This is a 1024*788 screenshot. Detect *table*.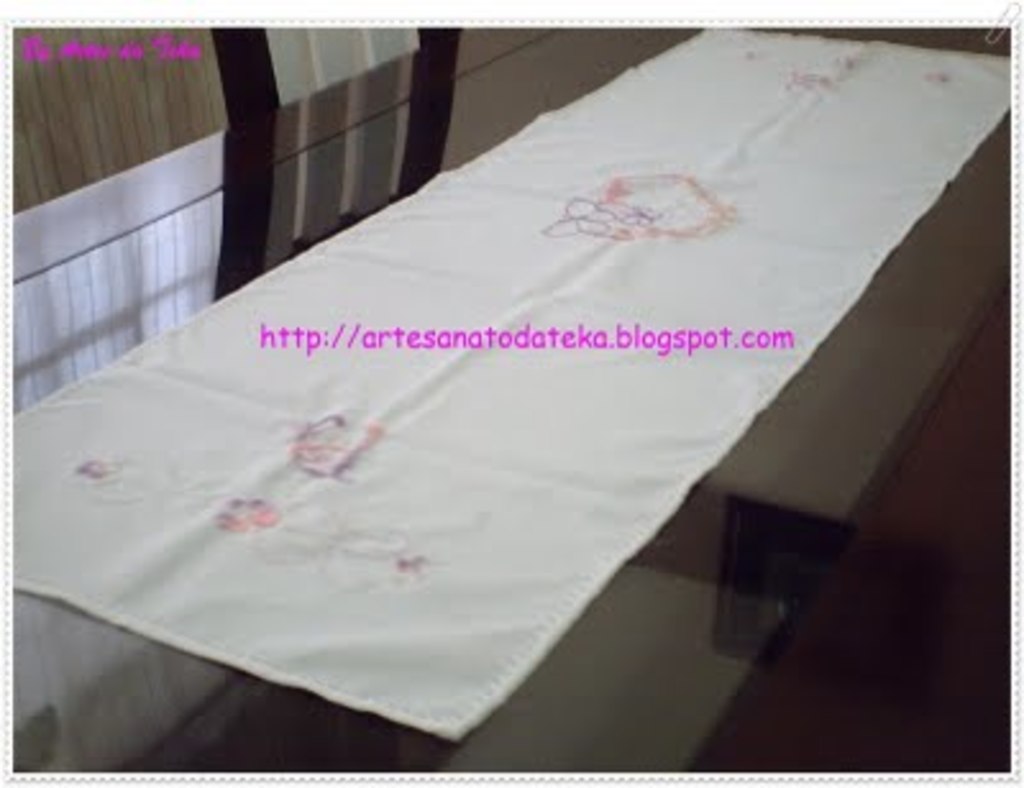
l=0, t=26, r=1009, b=785.
